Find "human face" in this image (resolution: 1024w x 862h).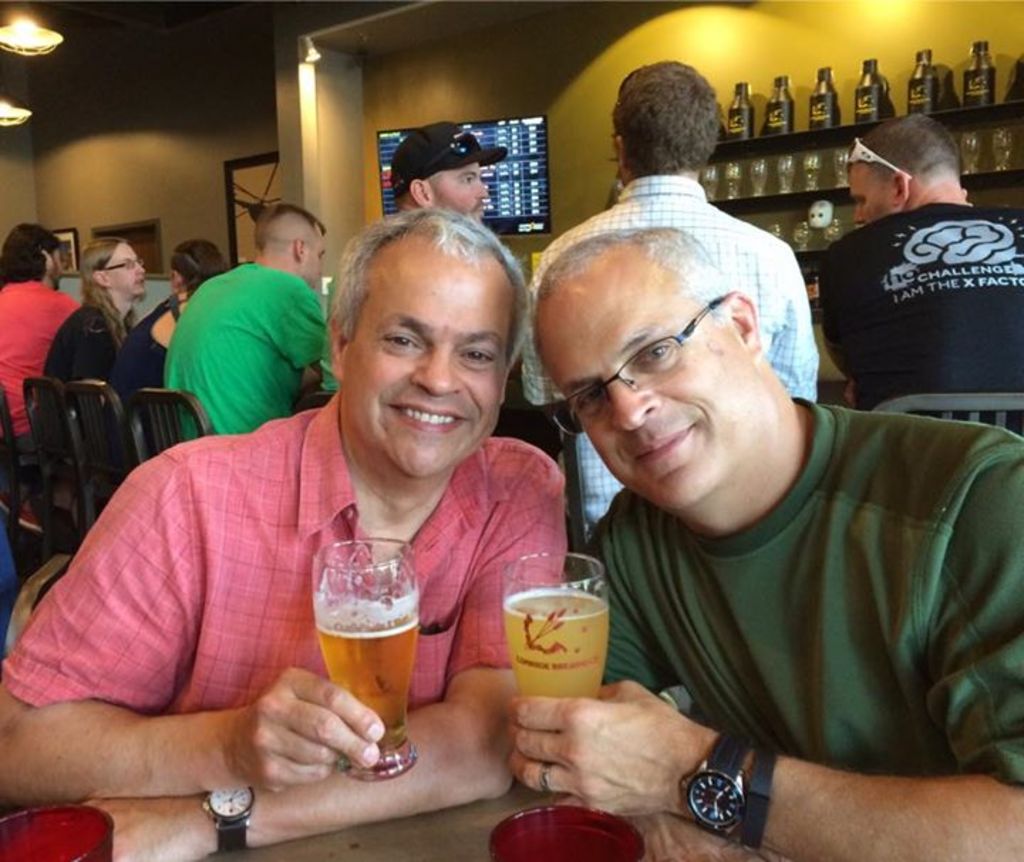
pyautogui.locateOnScreen(100, 240, 142, 290).
